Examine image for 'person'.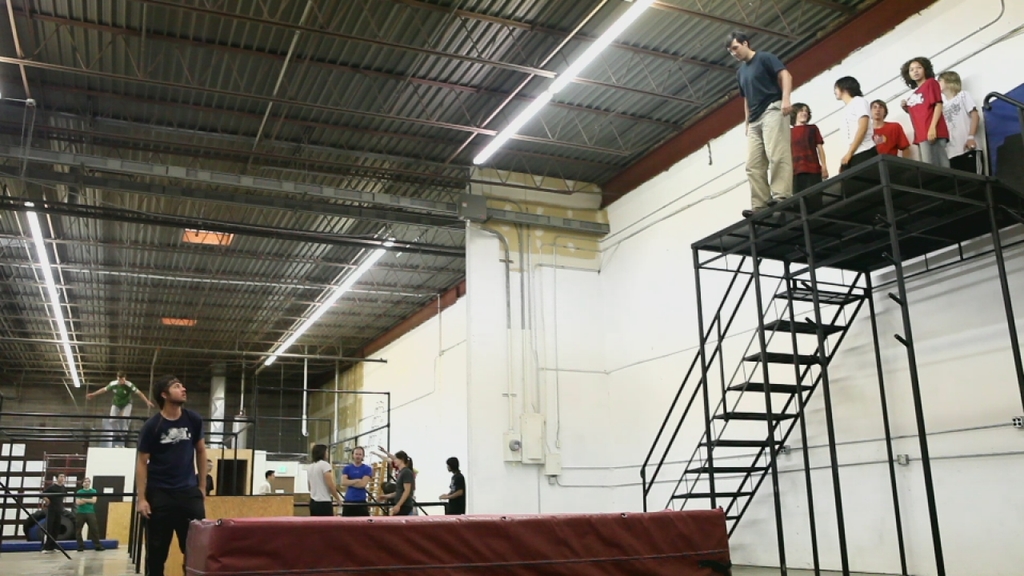
Examination result: locate(872, 98, 914, 173).
